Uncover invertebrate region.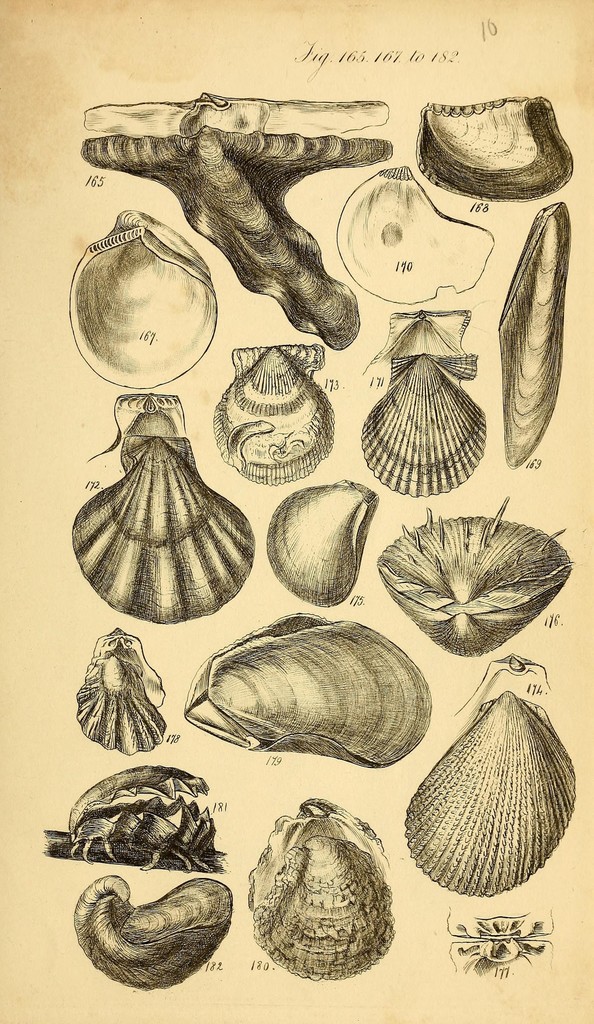
Uncovered: bbox=[382, 495, 571, 657].
